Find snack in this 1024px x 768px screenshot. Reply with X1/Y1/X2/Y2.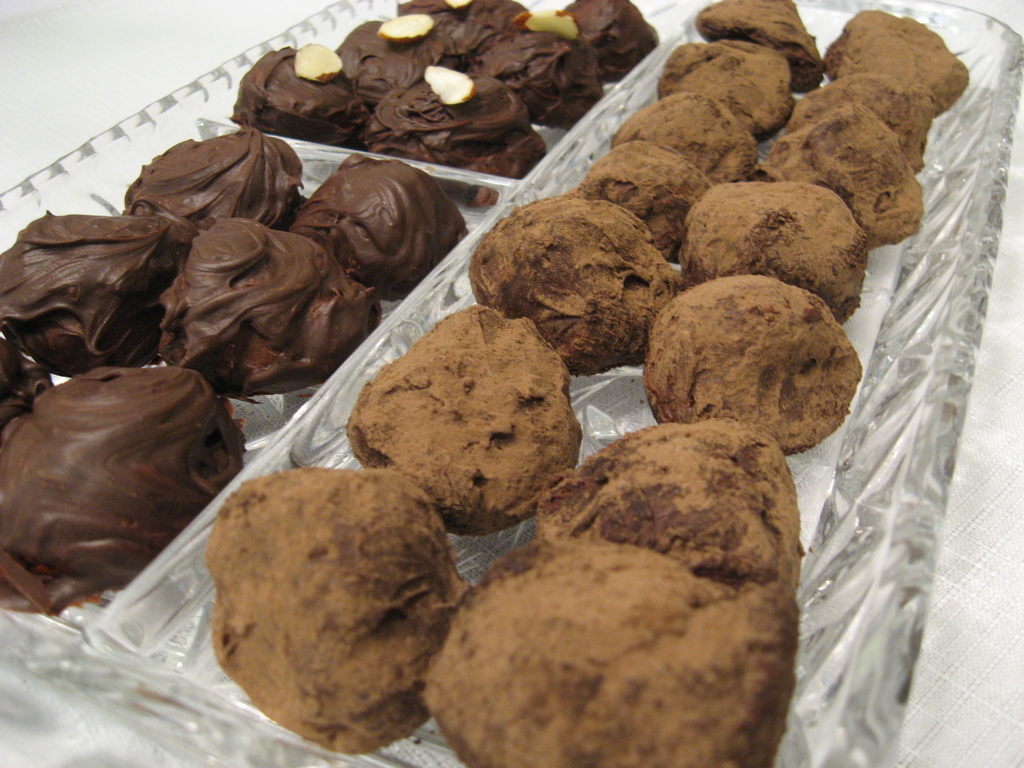
756/87/925/249.
